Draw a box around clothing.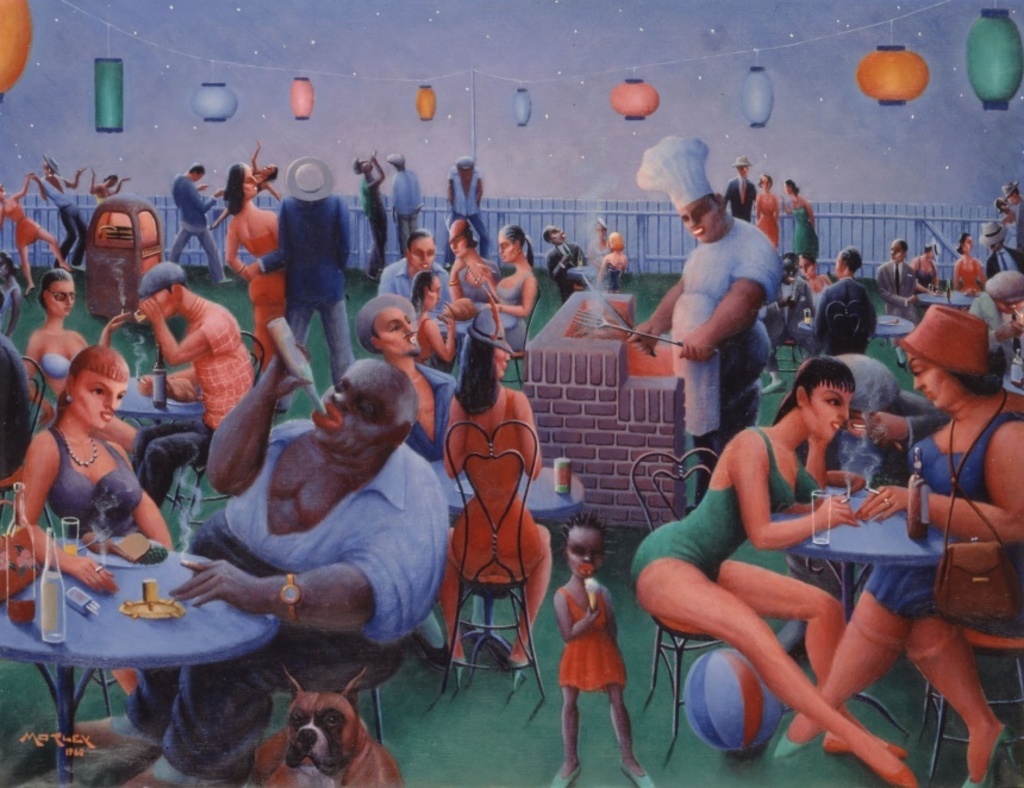
[364, 180, 391, 271].
